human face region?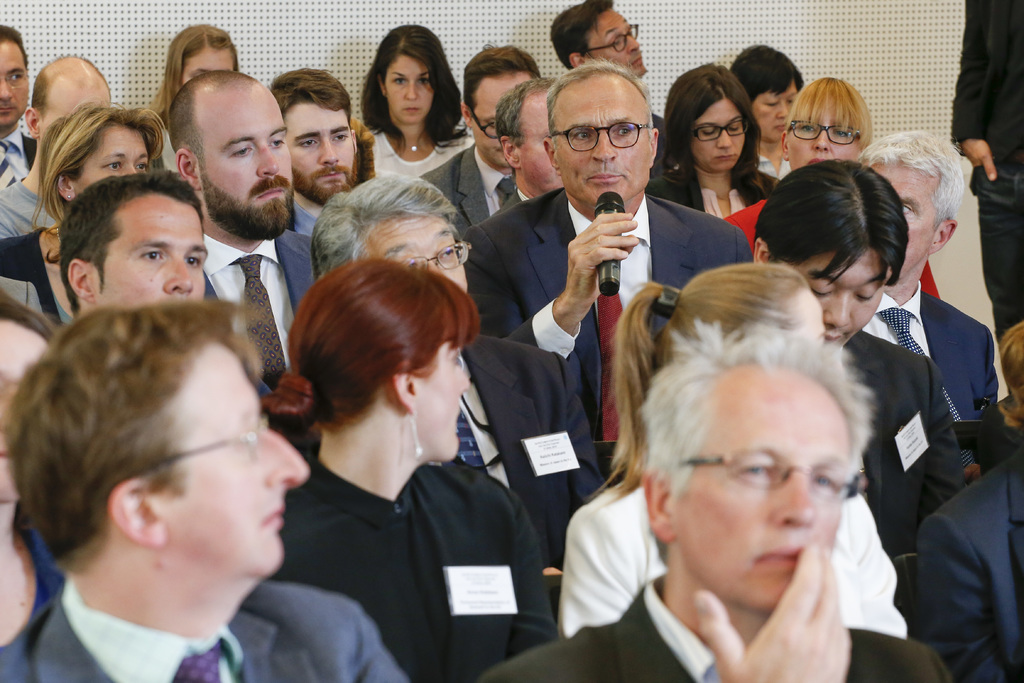
861:160:941:278
